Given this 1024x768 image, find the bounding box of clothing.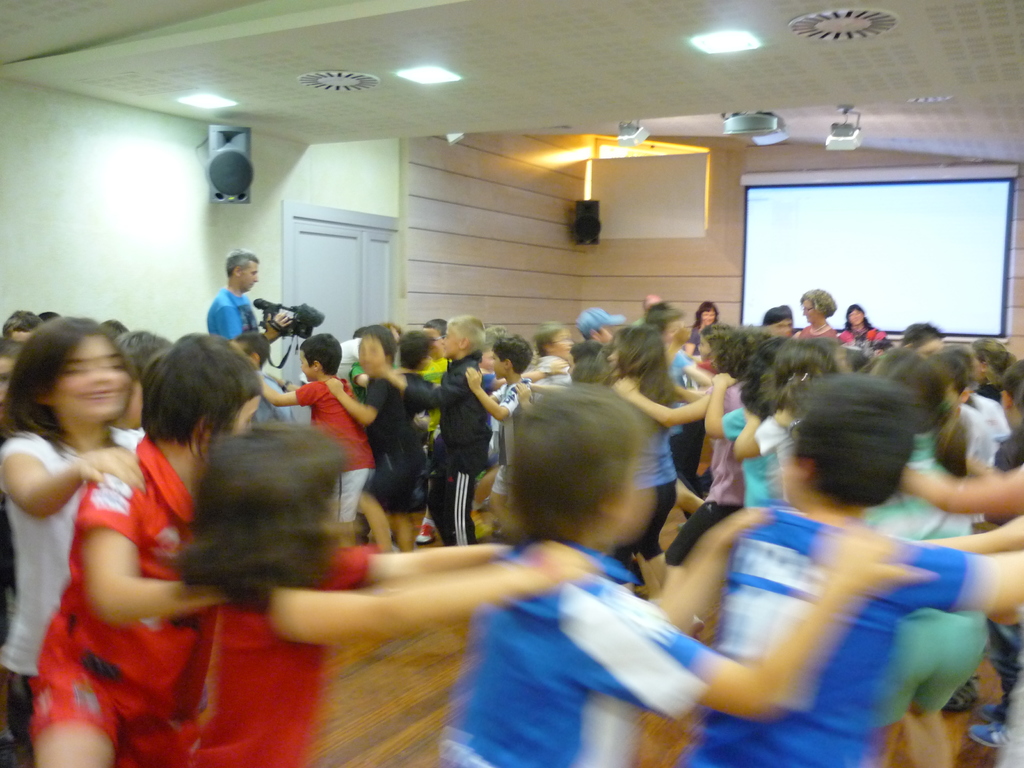
<bbox>719, 408, 768, 506</bbox>.
